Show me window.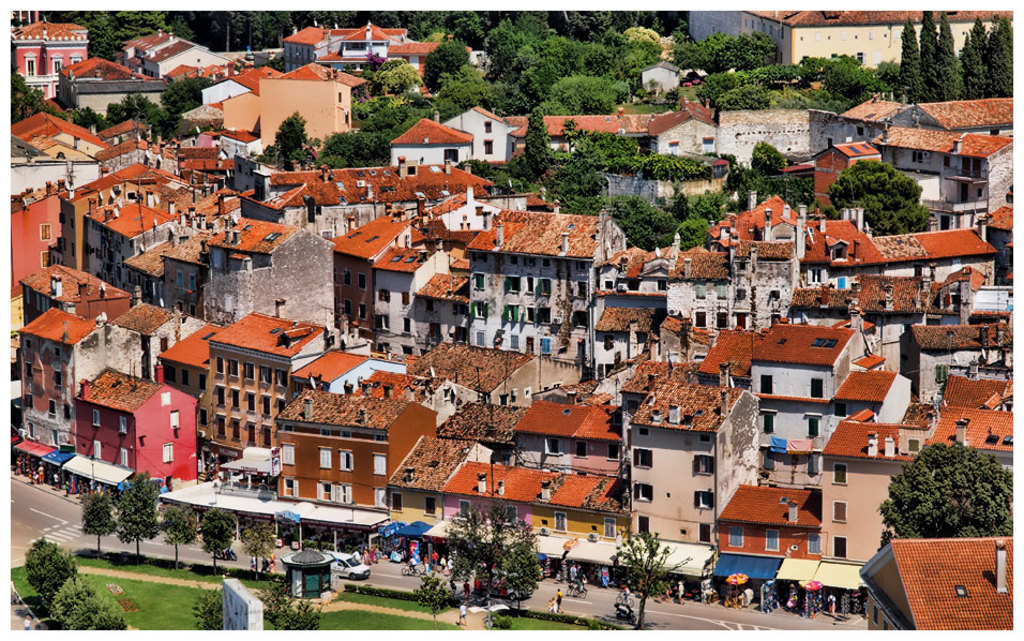
window is here: {"x1": 499, "y1": 392, "x2": 511, "y2": 406}.
